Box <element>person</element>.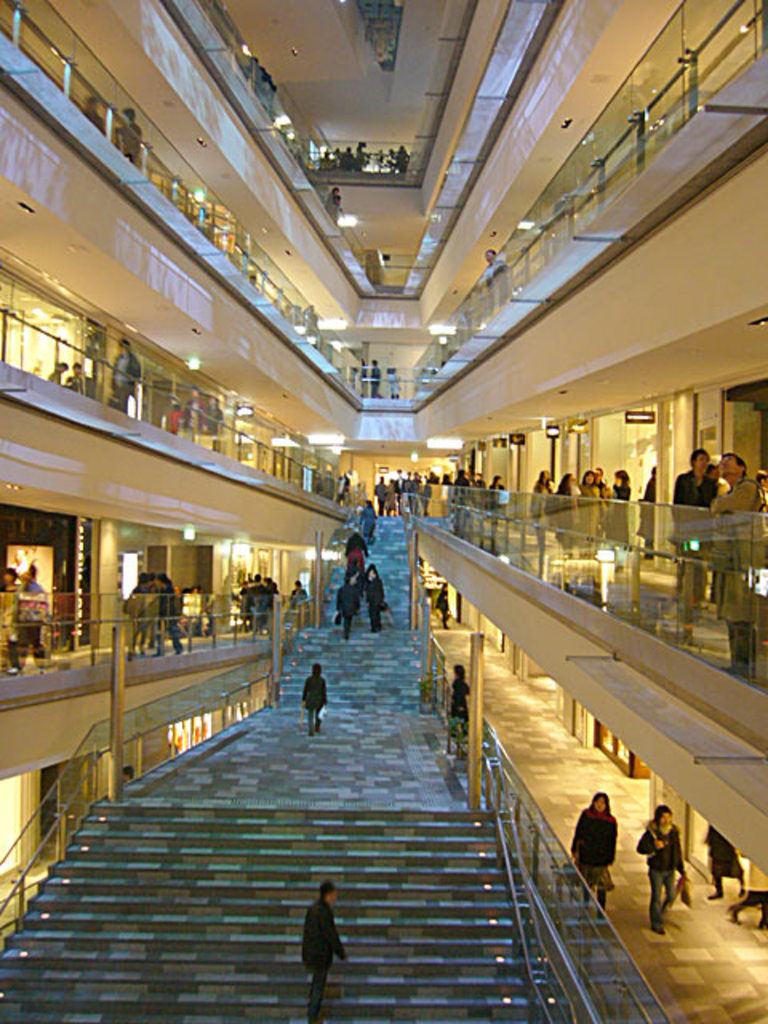
(left=362, top=562, right=384, bottom=634).
